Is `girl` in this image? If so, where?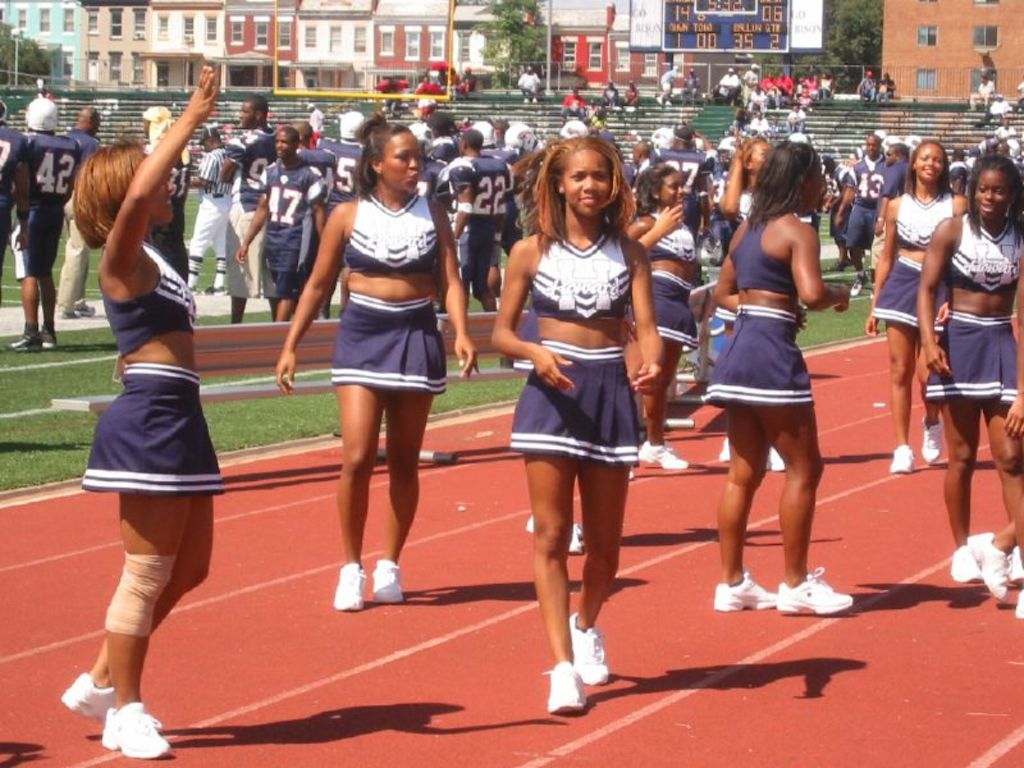
Yes, at box(916, 155, 1023, 613).
